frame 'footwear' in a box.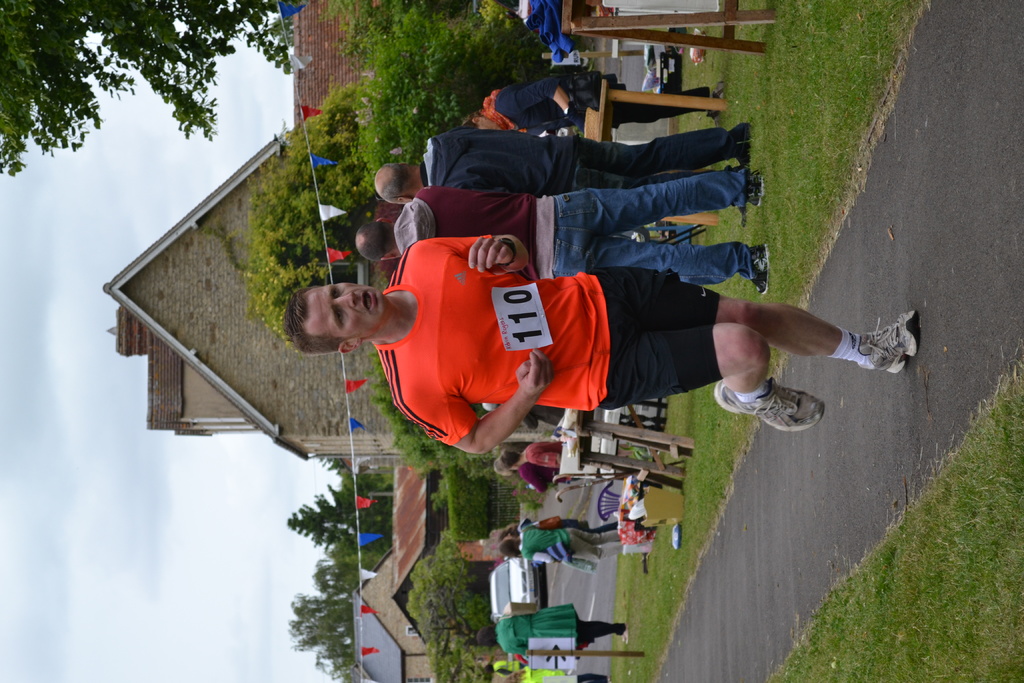
select_region(620, 630, 629, 644).
